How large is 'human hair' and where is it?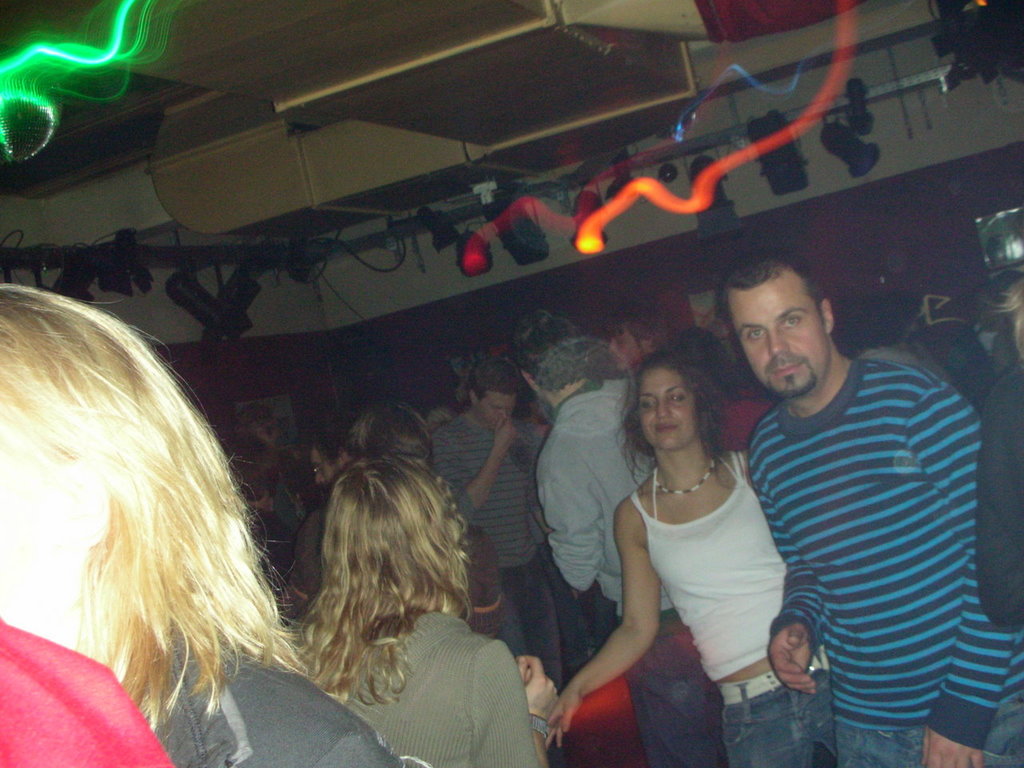
Bounding box: x1=618 y1=344 x2=728 y2=492.
